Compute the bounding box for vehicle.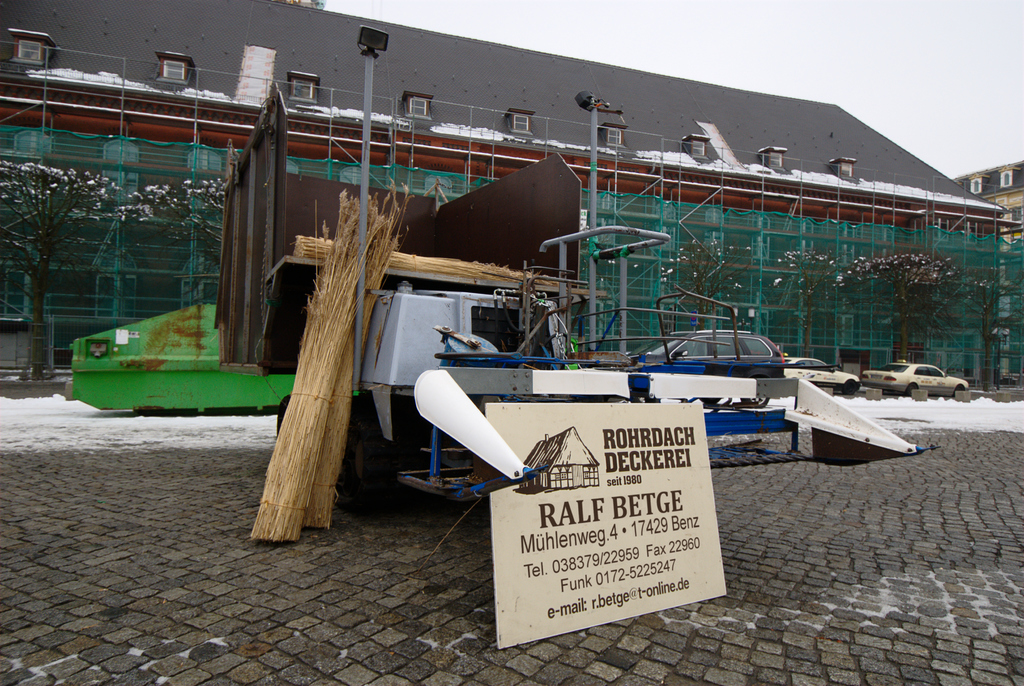
Rect(783, 356, 860, 398).
